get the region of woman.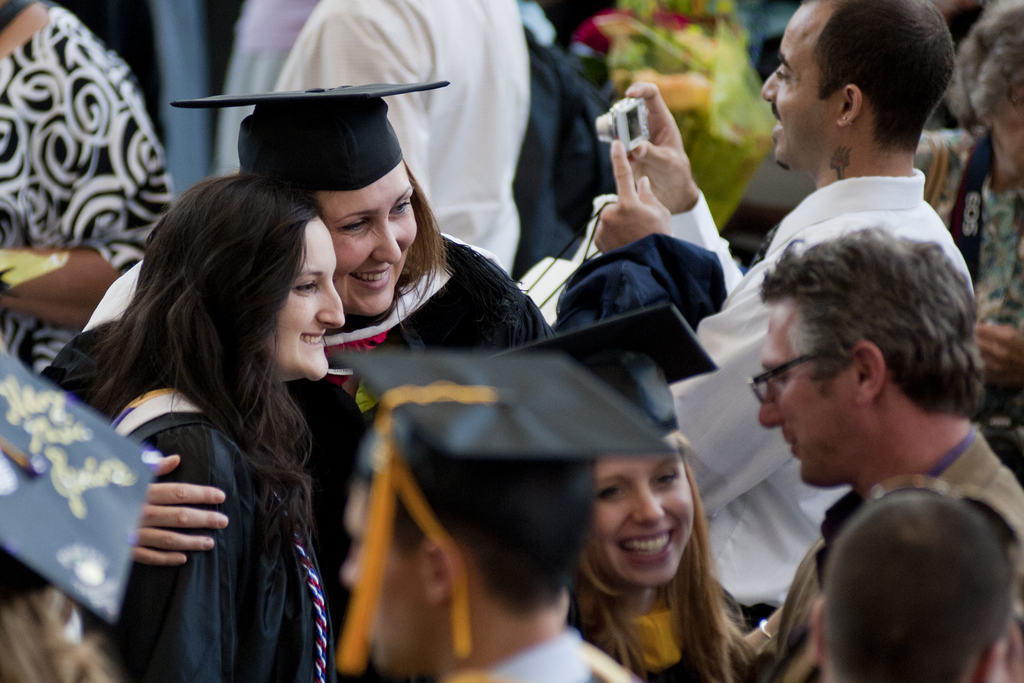
39:81:559:682.
